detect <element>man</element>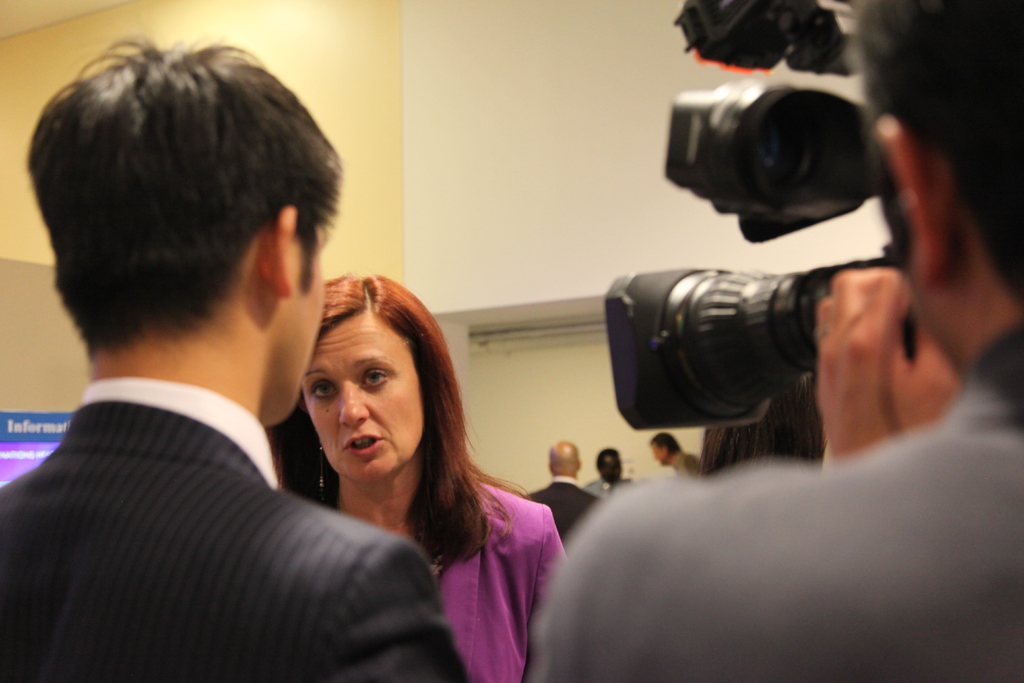
[523,438,602,543]
